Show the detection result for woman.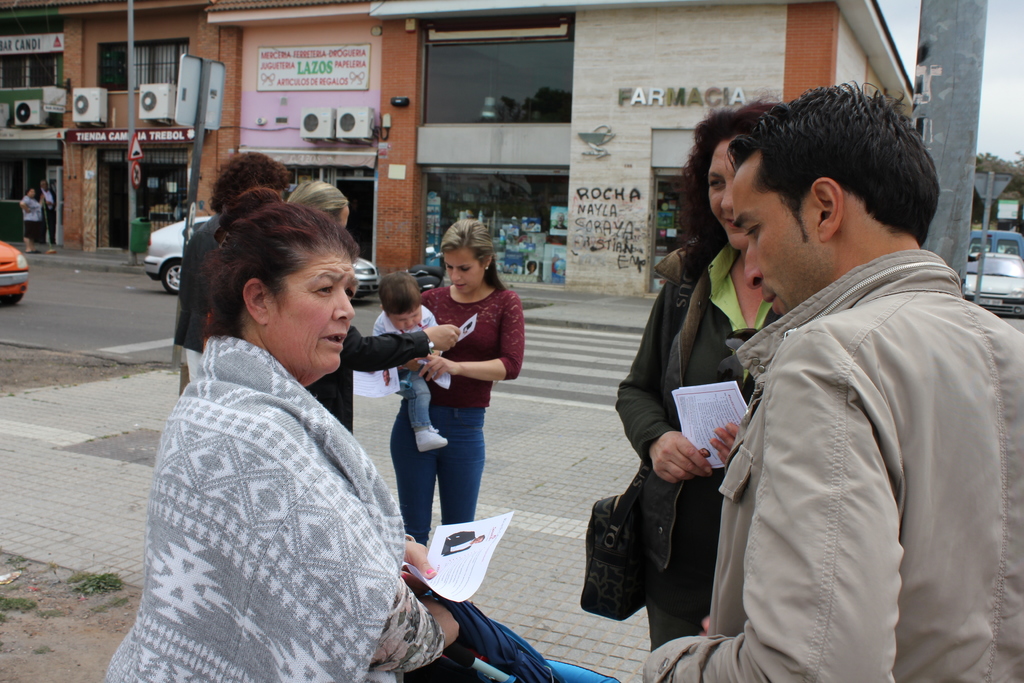
[278, 177, 465, 443].
